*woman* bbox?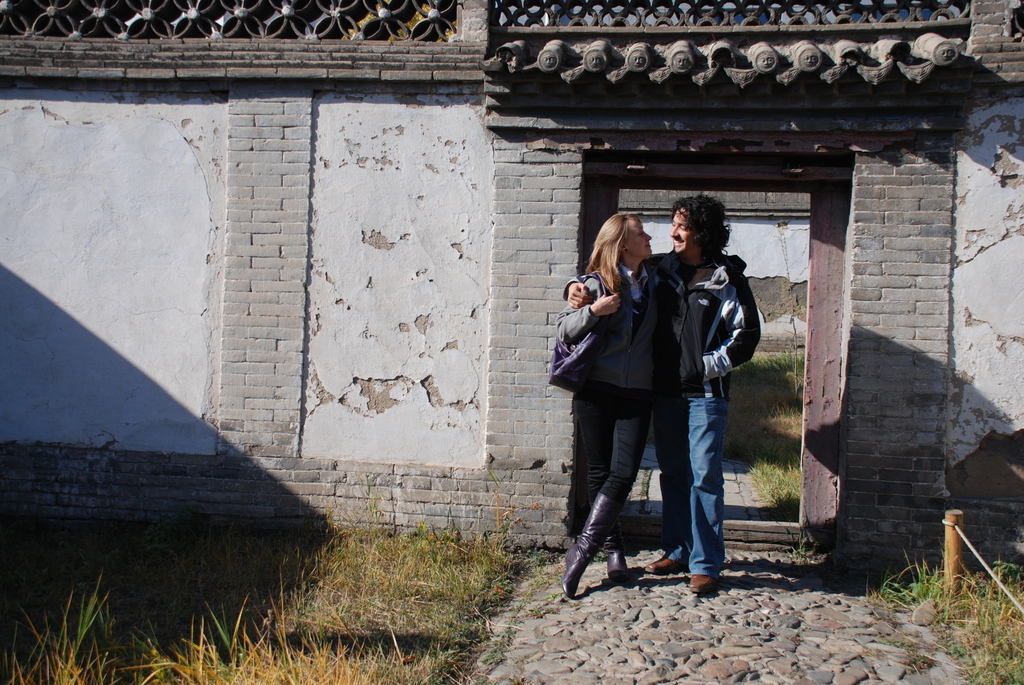
rect(550, 236, 684, 588)
